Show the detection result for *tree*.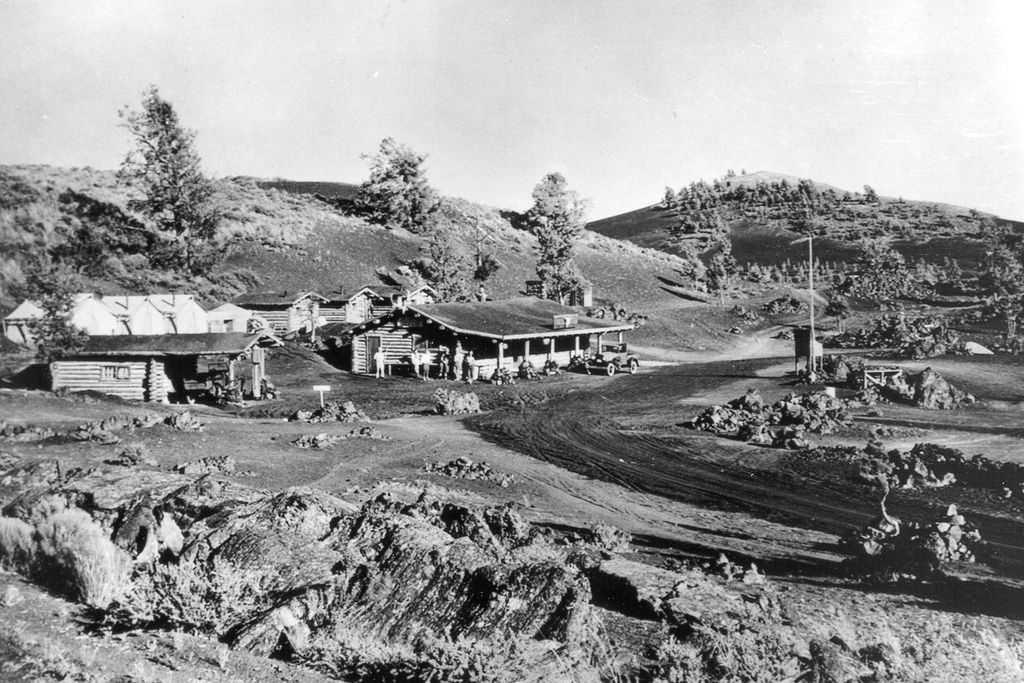
{"x1": 113, "y1": 85, "x2": 227, "y2": 243}.
